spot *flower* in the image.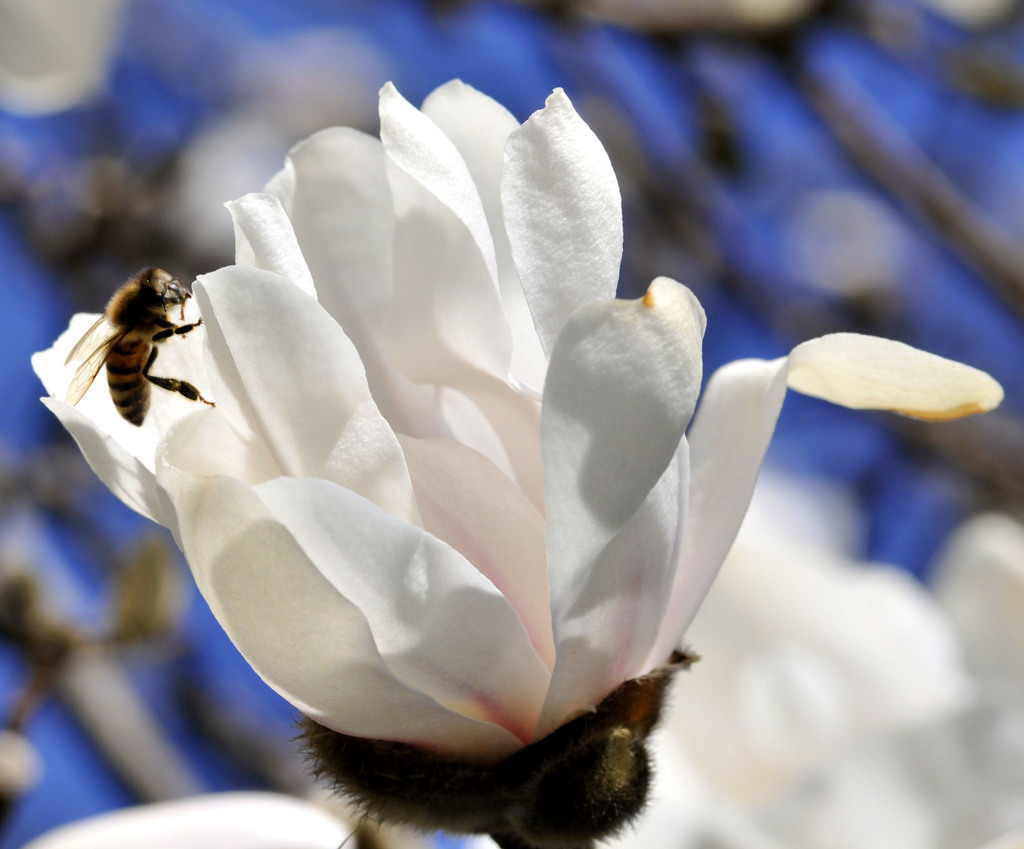
*flower* found at box(62, 80, 908, 837).
